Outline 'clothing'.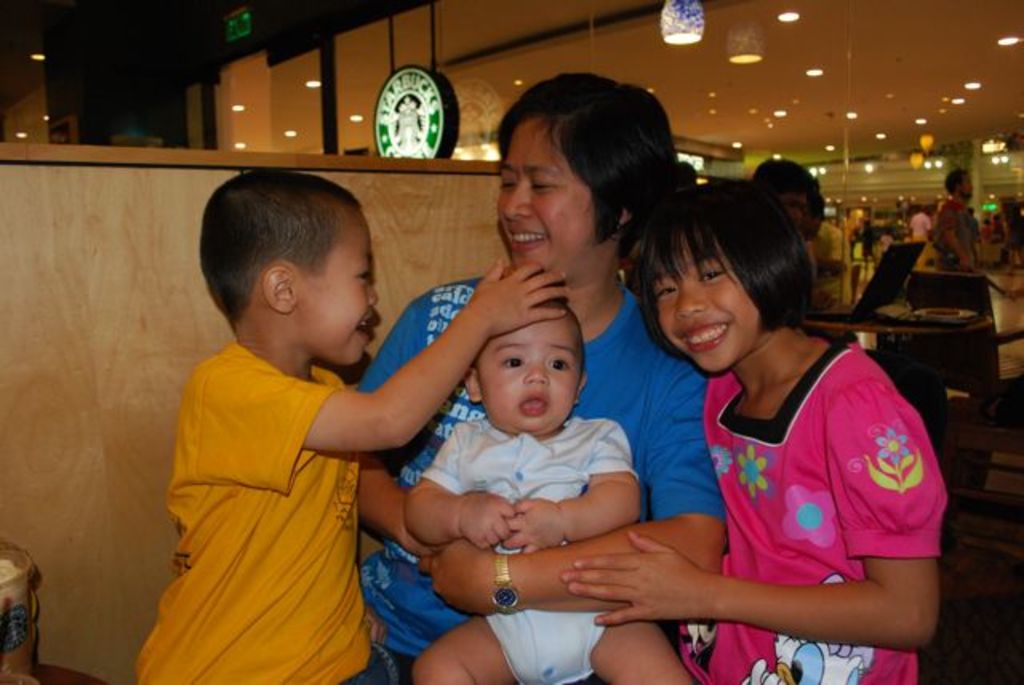
Outline: 131 339 397 683.
